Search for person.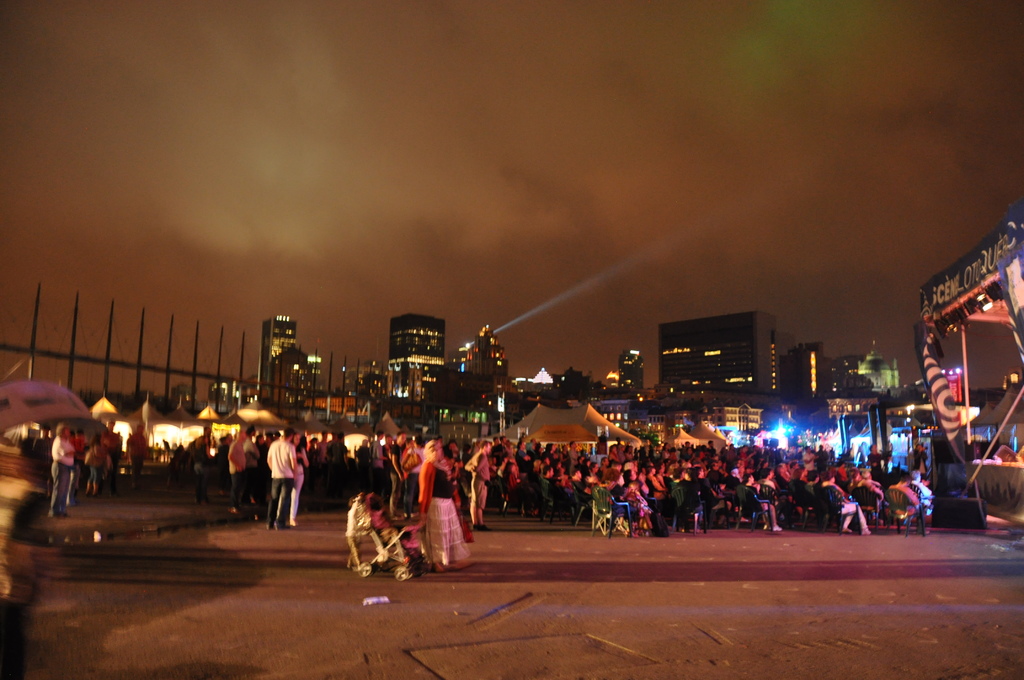
Found at box(49, 424, 81, 515).
